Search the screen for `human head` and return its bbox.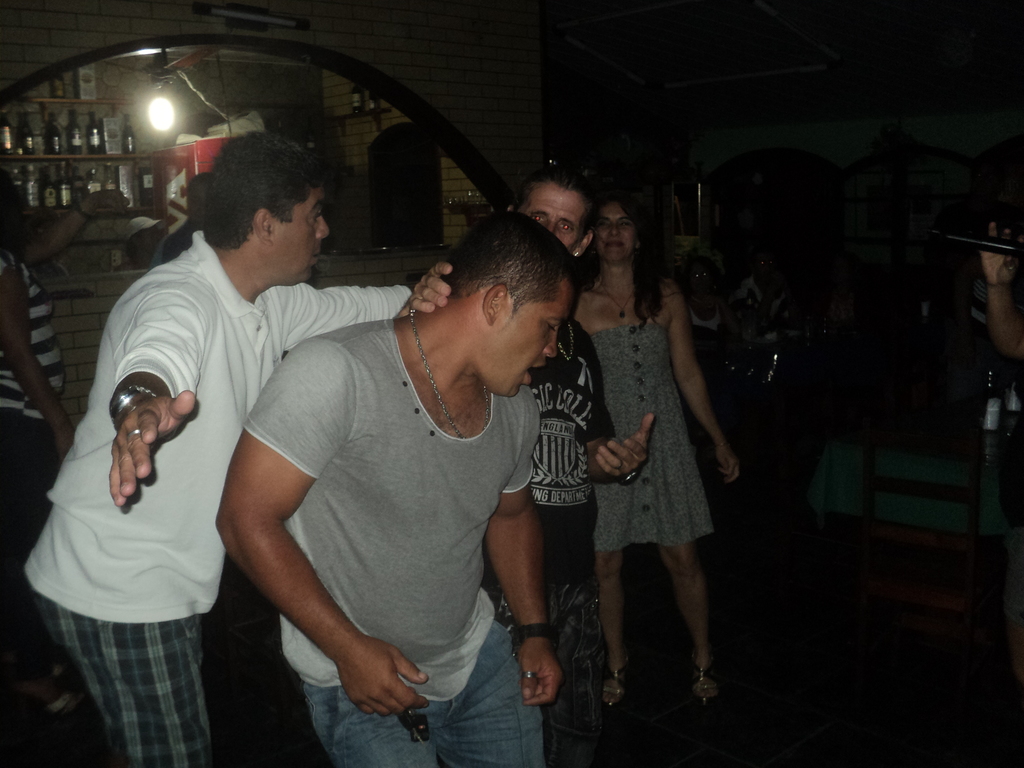
Found: <bbox>408, 217, 581, 389</bbox>.
